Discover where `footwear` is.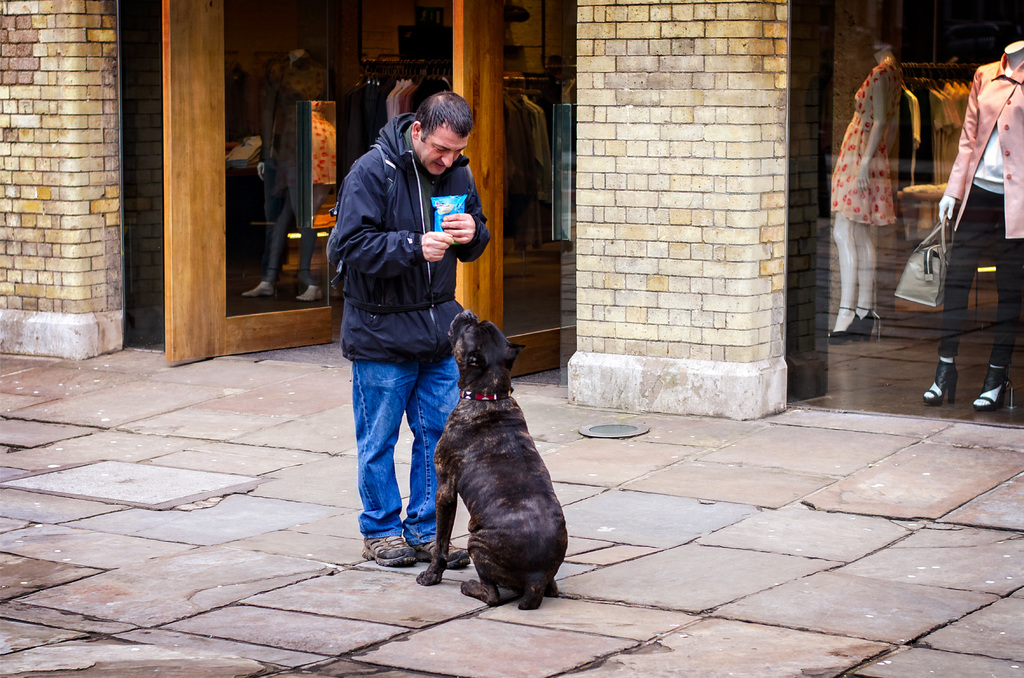
Discovered at <box>412,540,470,569</box>.
